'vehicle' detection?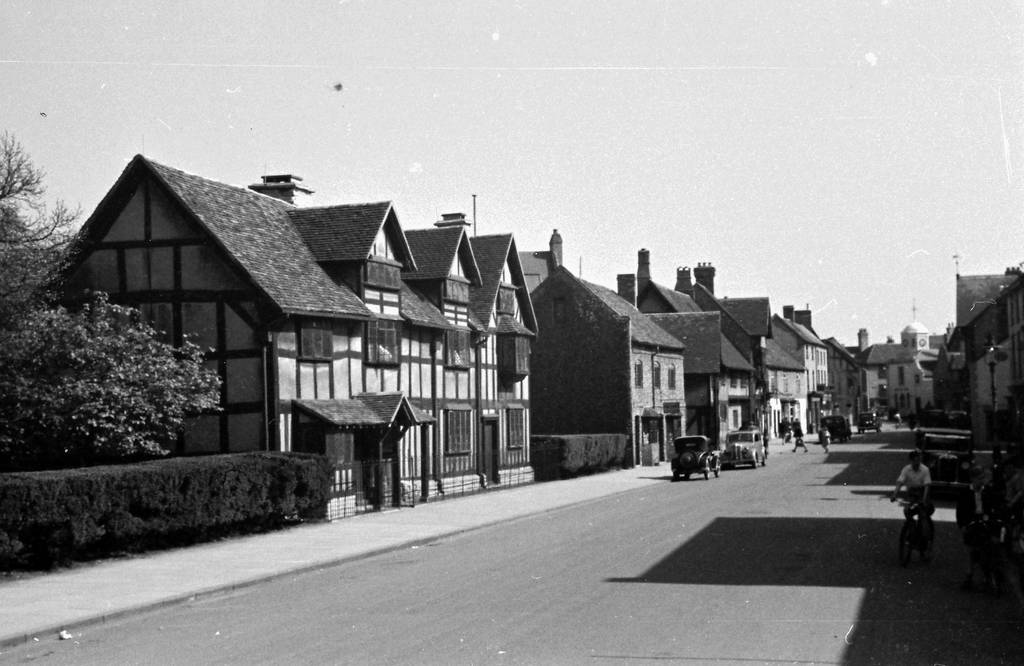
<box>856,405,882,431</box>
